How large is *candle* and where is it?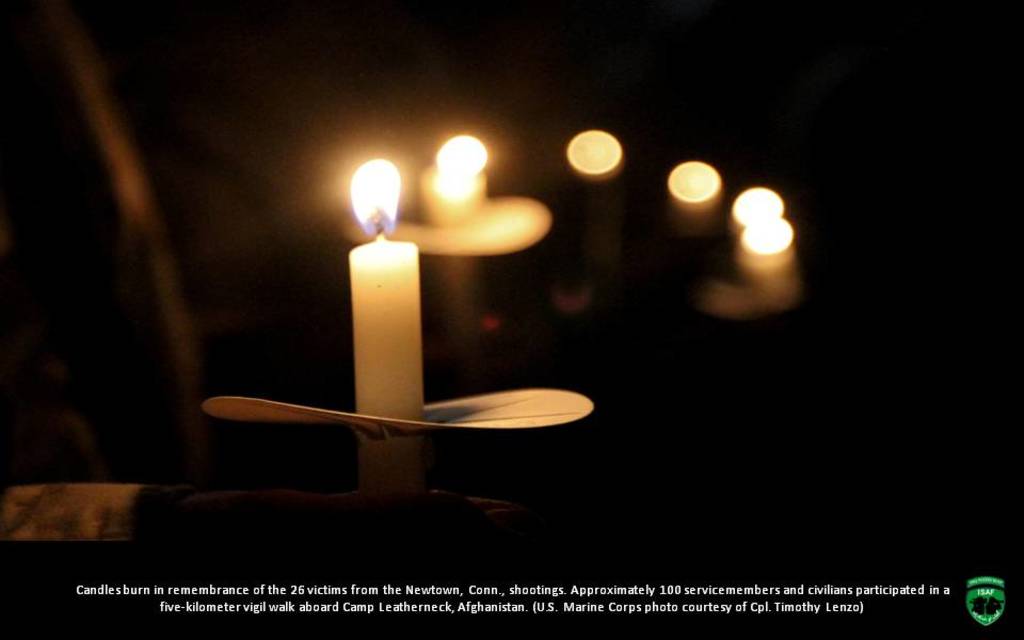
Bounding box: {"left": 419, "top": 131, "right": 487, "bottom": 223}.
